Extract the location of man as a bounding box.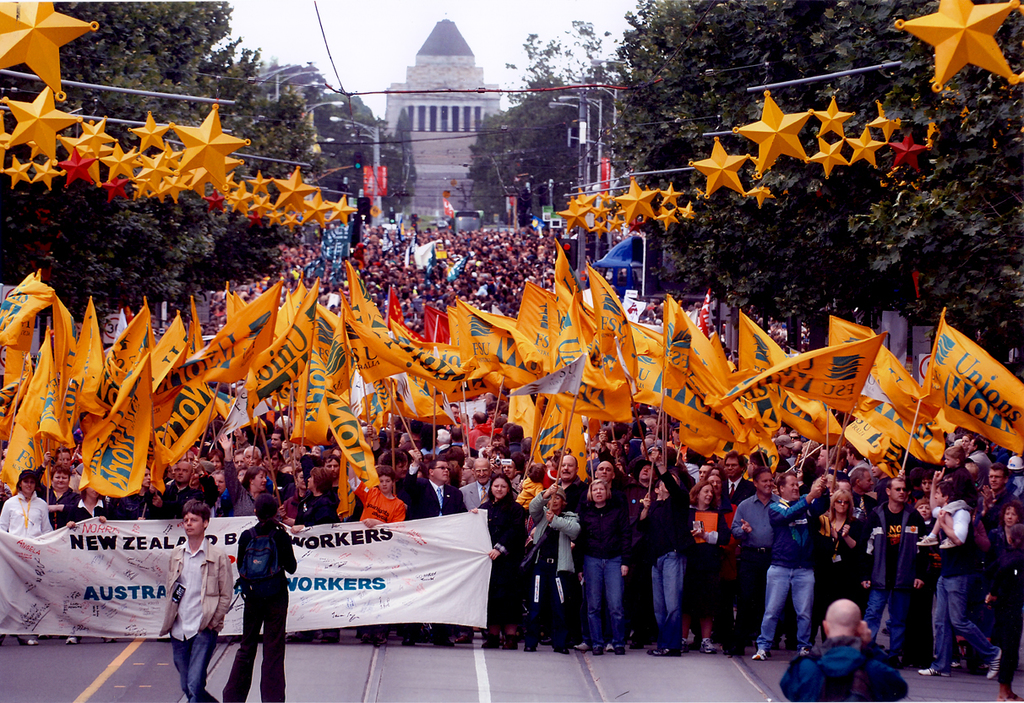
box(142, 460, 221, 518).
